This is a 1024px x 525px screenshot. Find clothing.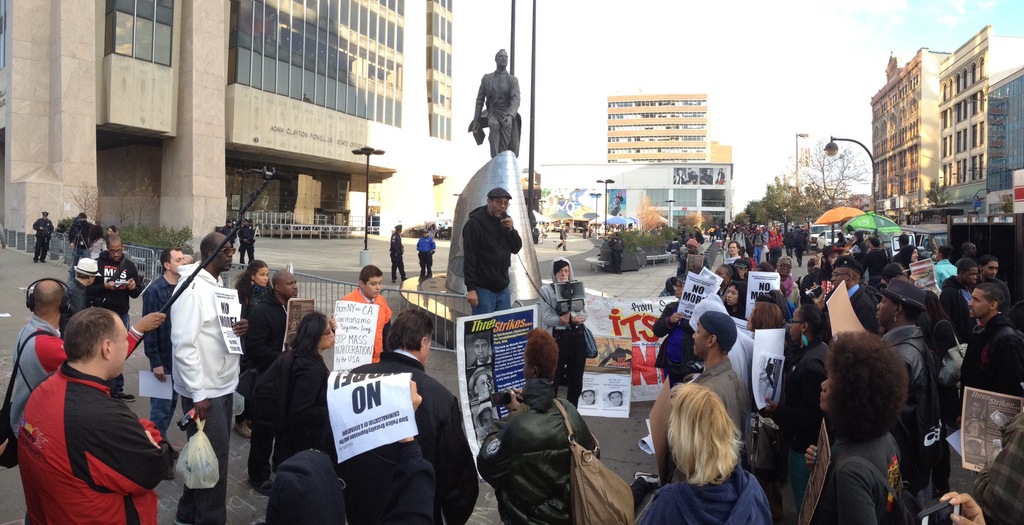
Bounding box: l=886, t=246, r=900, b=264.
